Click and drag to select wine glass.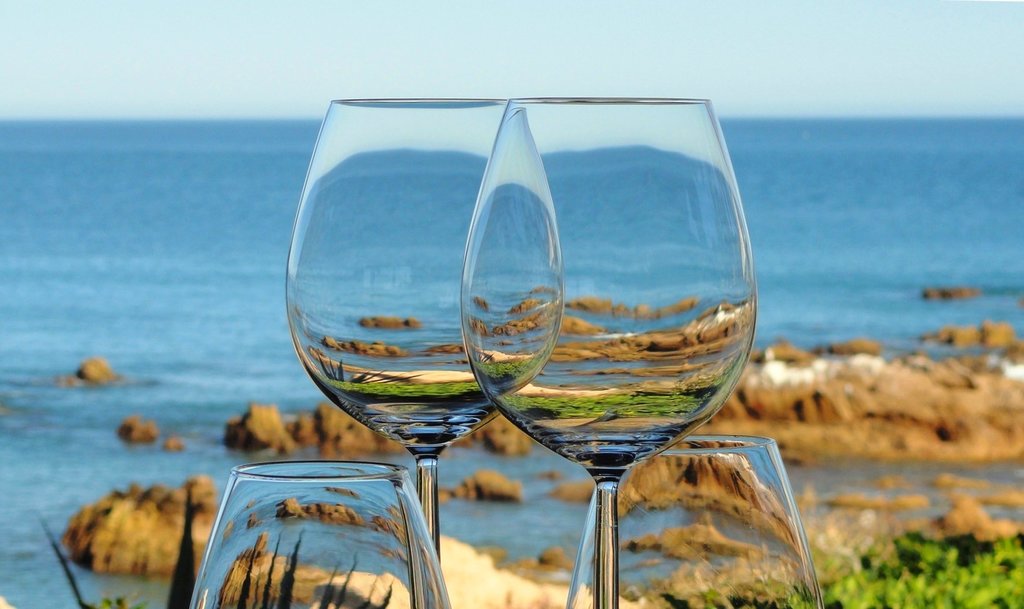
Selection: (460,91,759,608).
